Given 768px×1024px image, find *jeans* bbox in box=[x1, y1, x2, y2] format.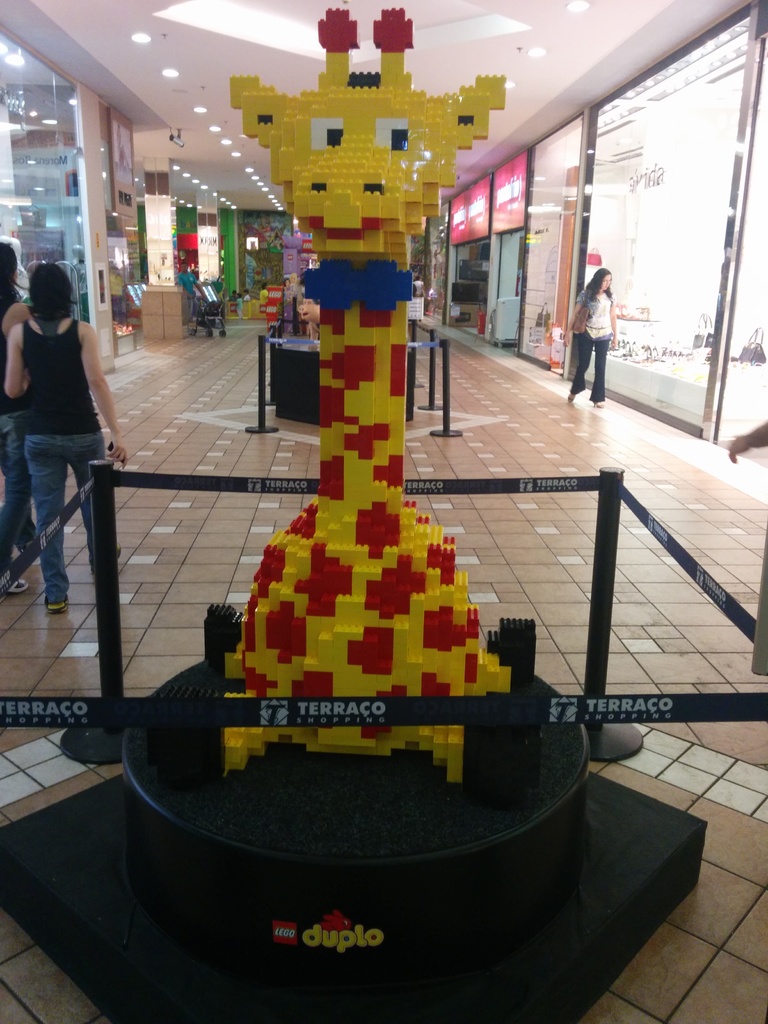
box=[11, 406, 118, 604].
